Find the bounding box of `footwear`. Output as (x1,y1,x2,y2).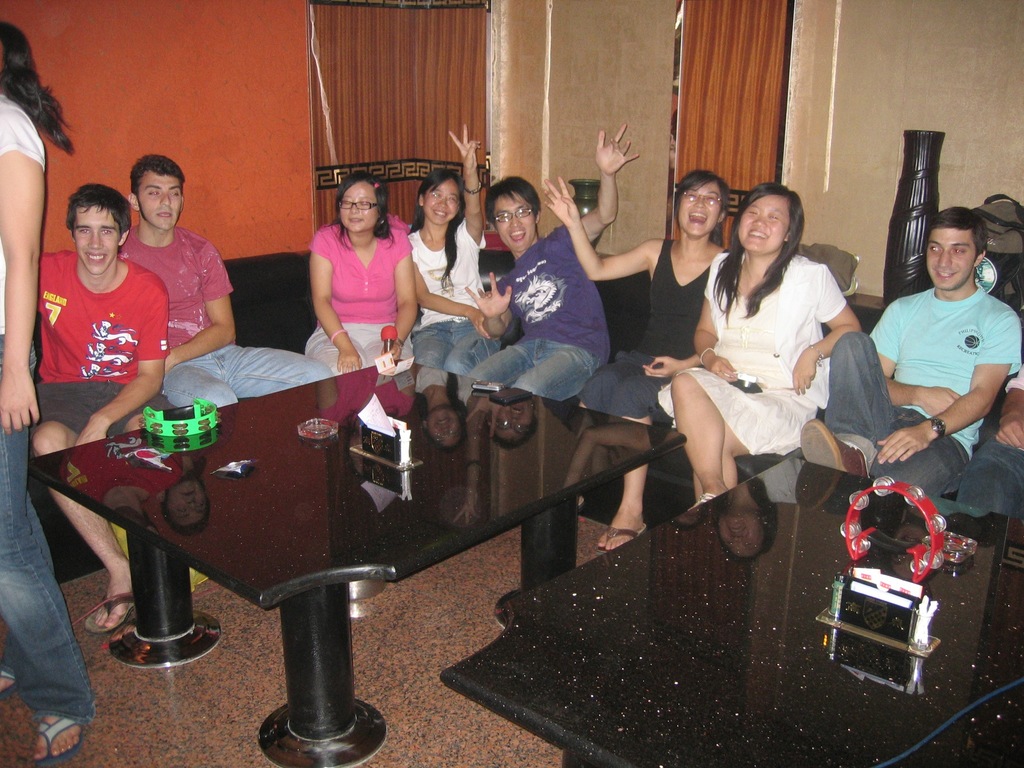
(687,486,715,508).
